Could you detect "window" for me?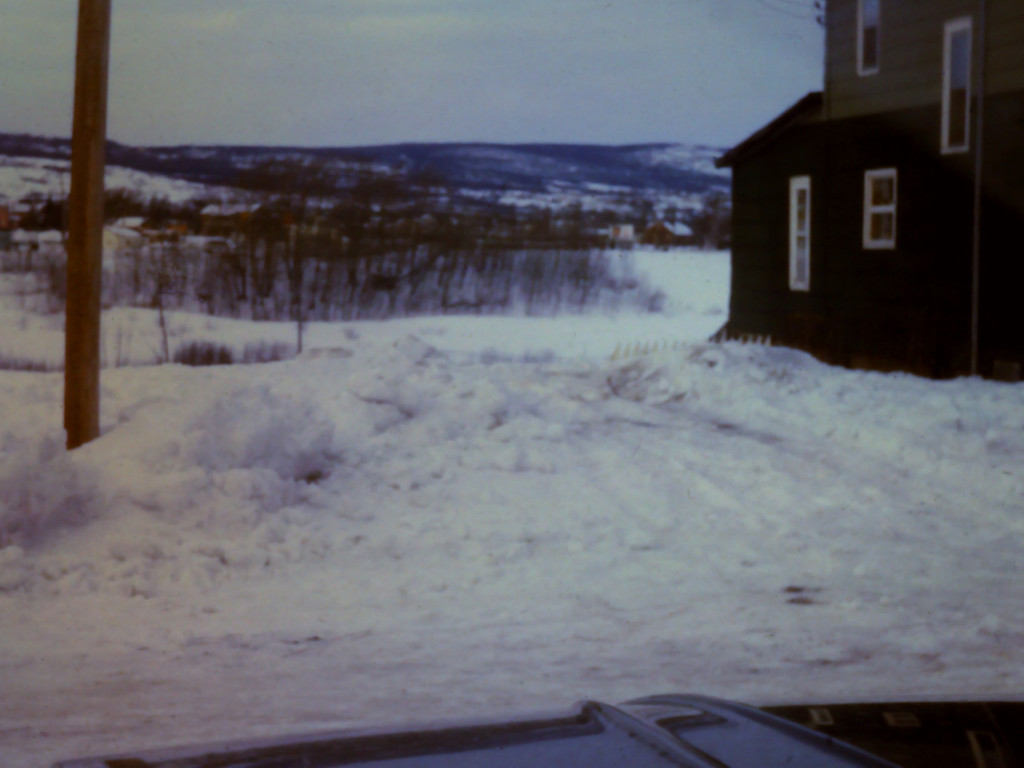
Detection result: [863, 169, 898, 249].
